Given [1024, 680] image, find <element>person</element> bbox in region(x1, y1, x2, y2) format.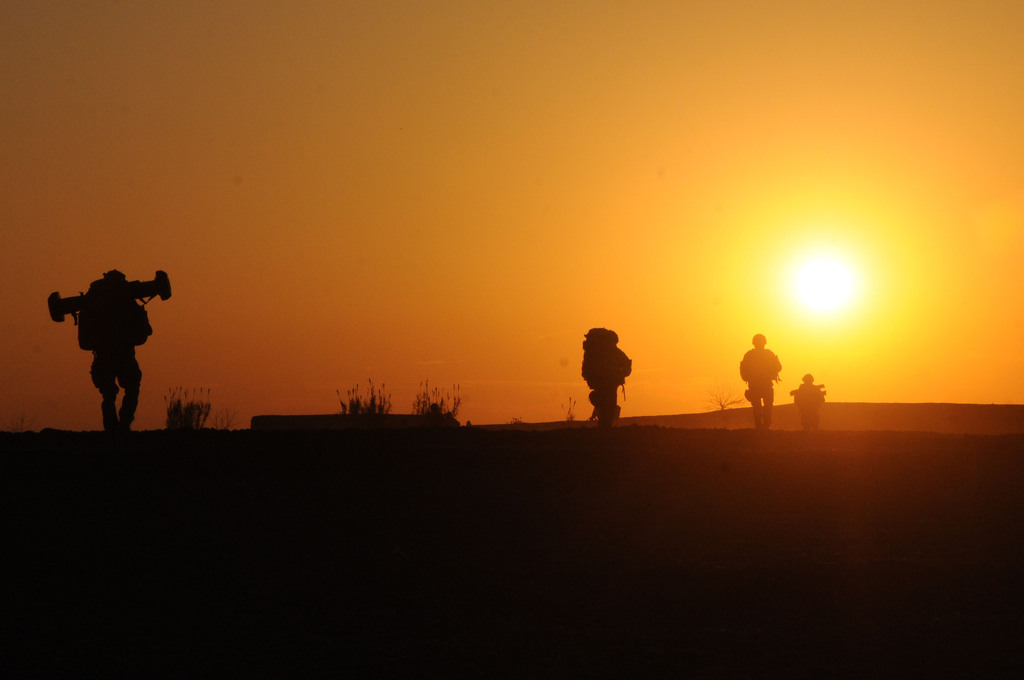
region(580, 330, 631, 429).
